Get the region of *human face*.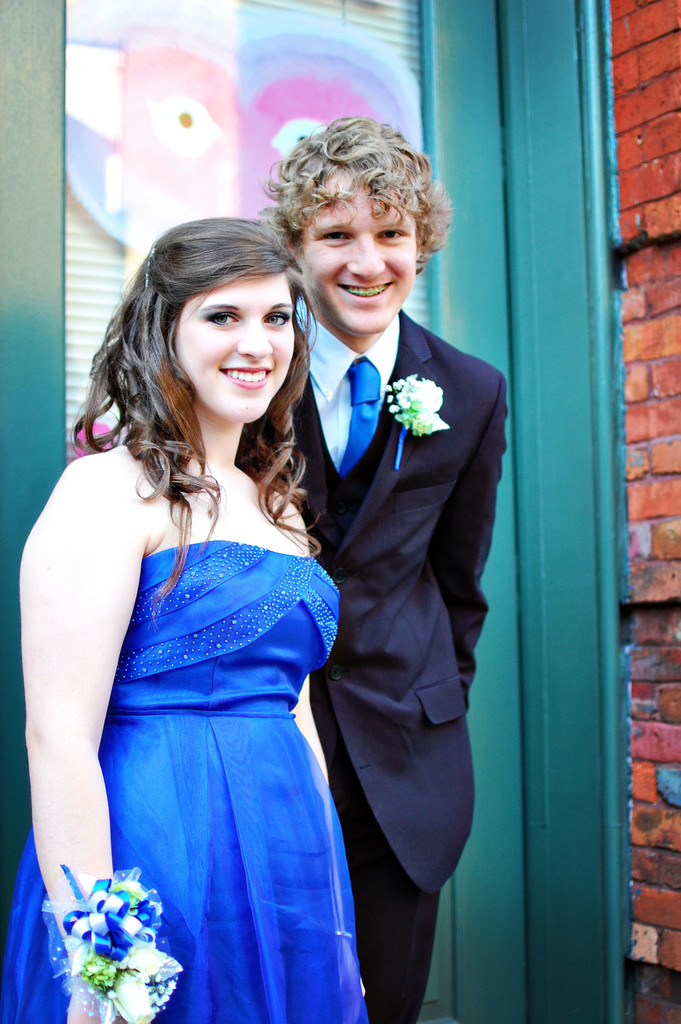
pyautogui.locateOnScreen(299, 173, 418, 333).
